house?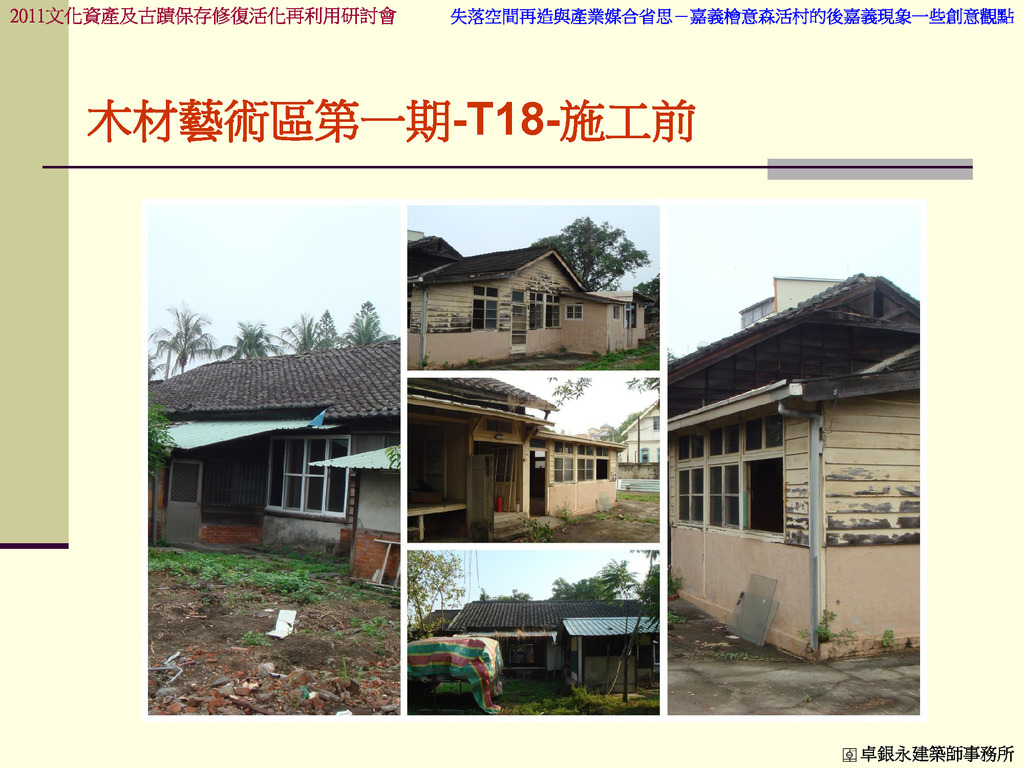
392, 233, 655, 362
